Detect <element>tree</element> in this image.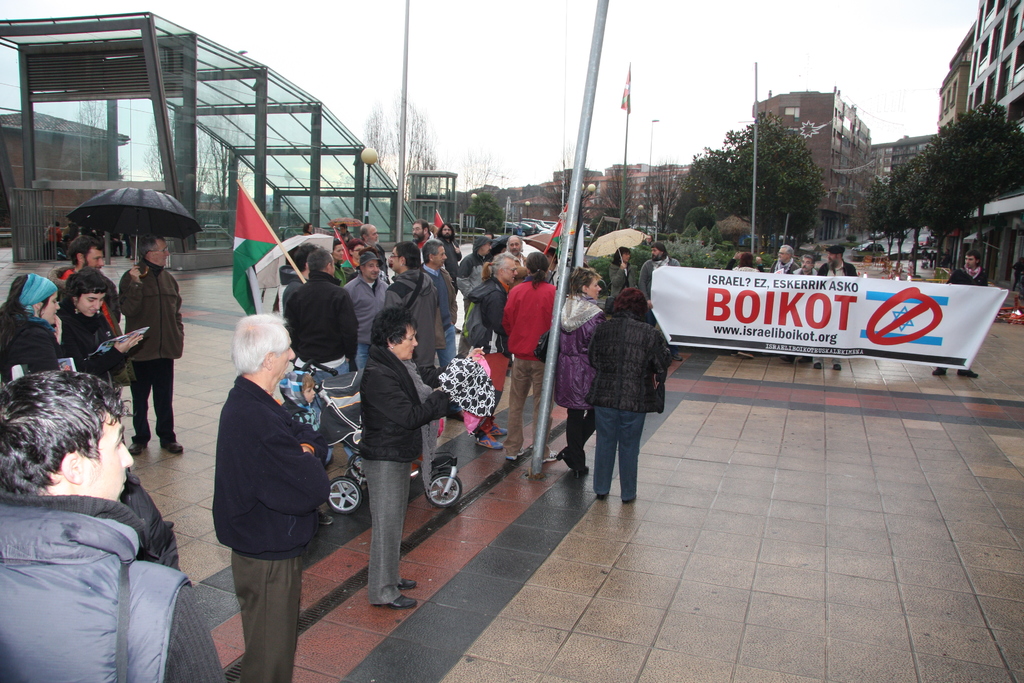
Detection: crop(607, 182, 648, 227).
